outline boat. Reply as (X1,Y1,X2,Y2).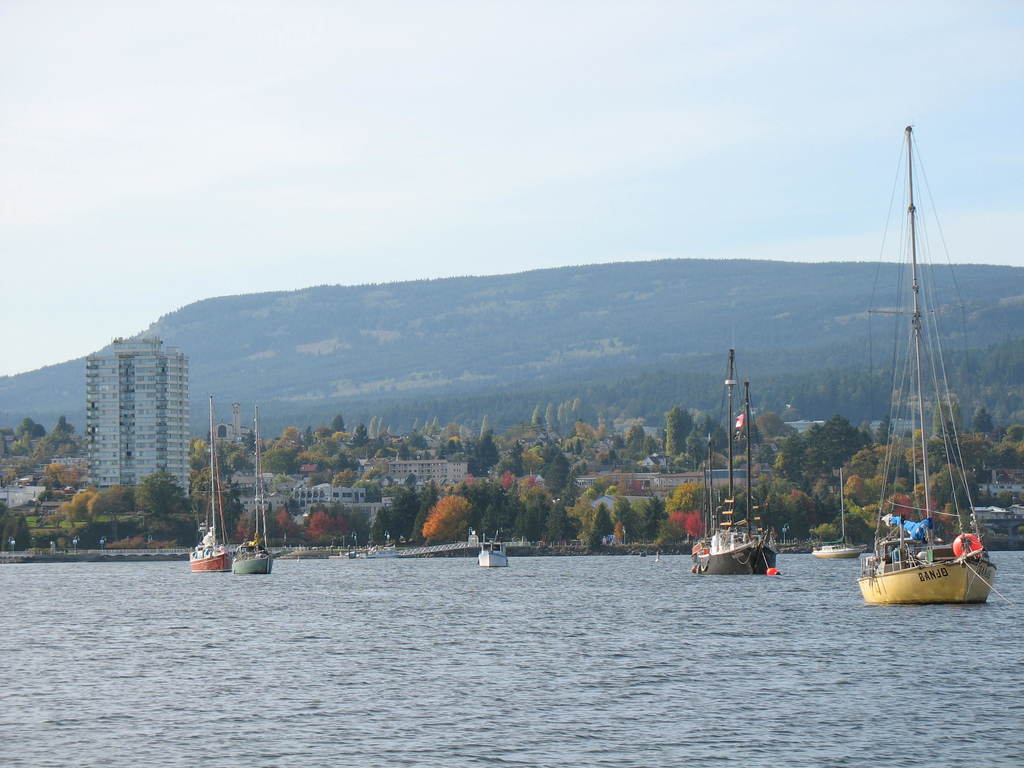
(473,522,508,573).
